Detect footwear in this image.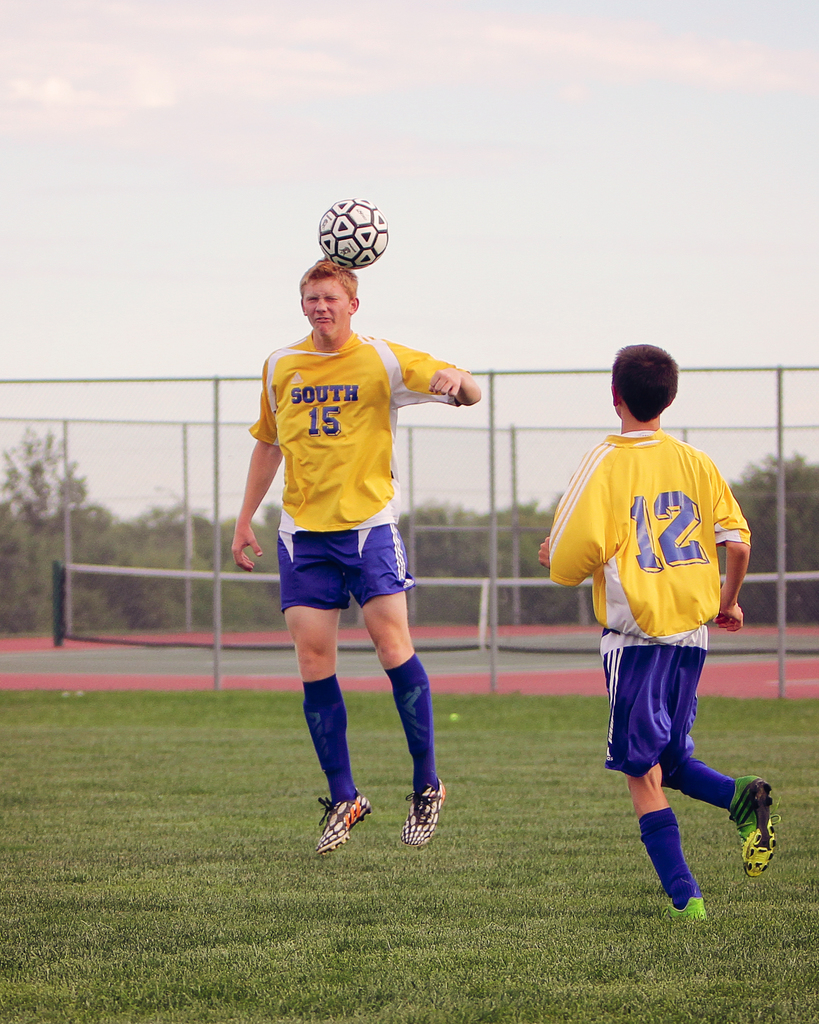
Detection: bbox(395, 772, 455, 854).
